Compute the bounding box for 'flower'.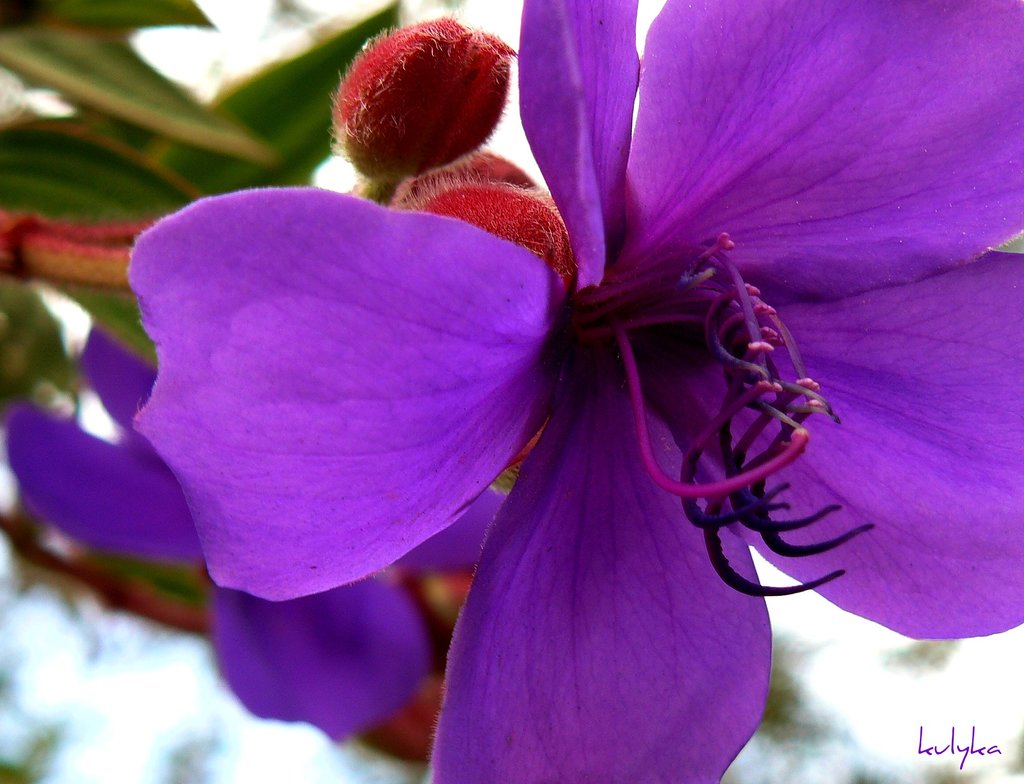
locate(2, 323, 513, 747).
